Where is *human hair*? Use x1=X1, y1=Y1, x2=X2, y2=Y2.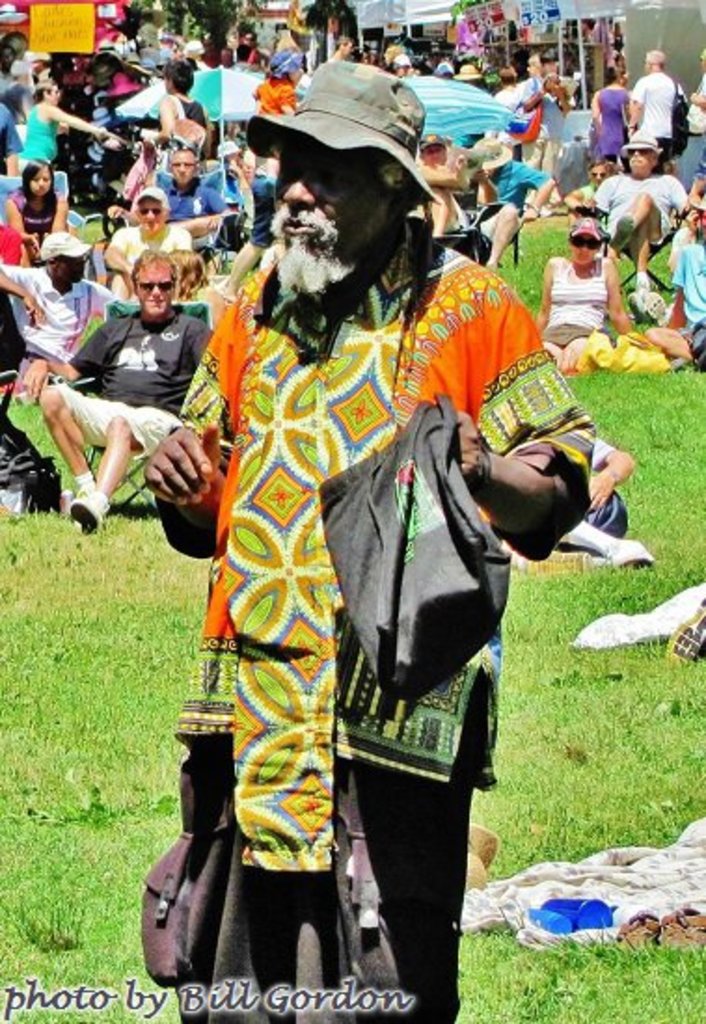
x1=378, y1=149, x2=410, y2=190.
